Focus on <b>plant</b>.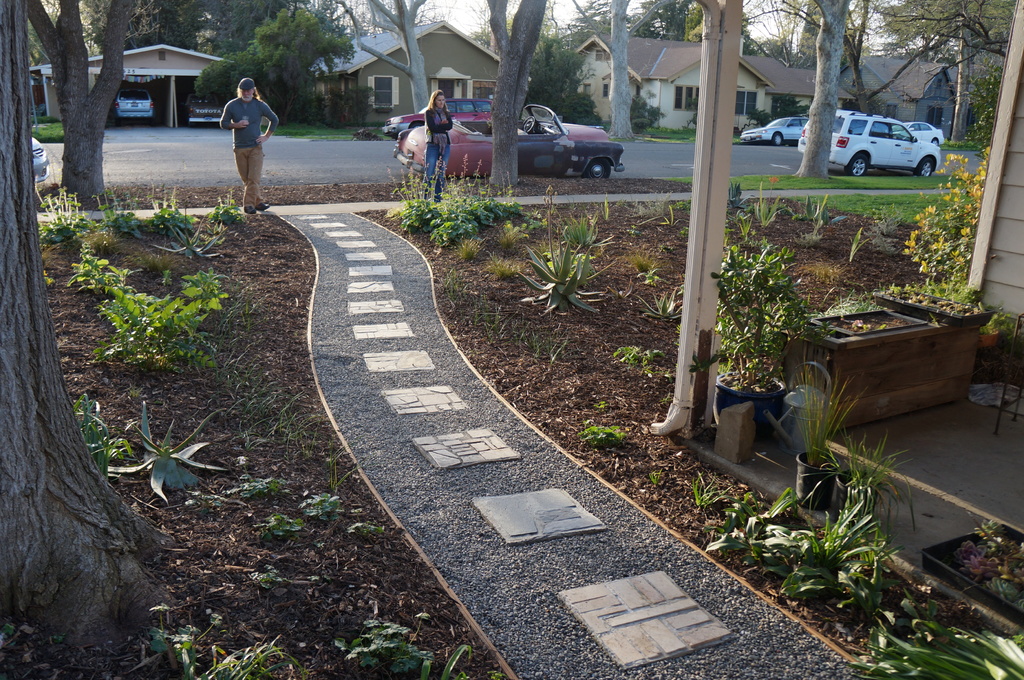
Focused at <box>772,356,925,516</box>.
